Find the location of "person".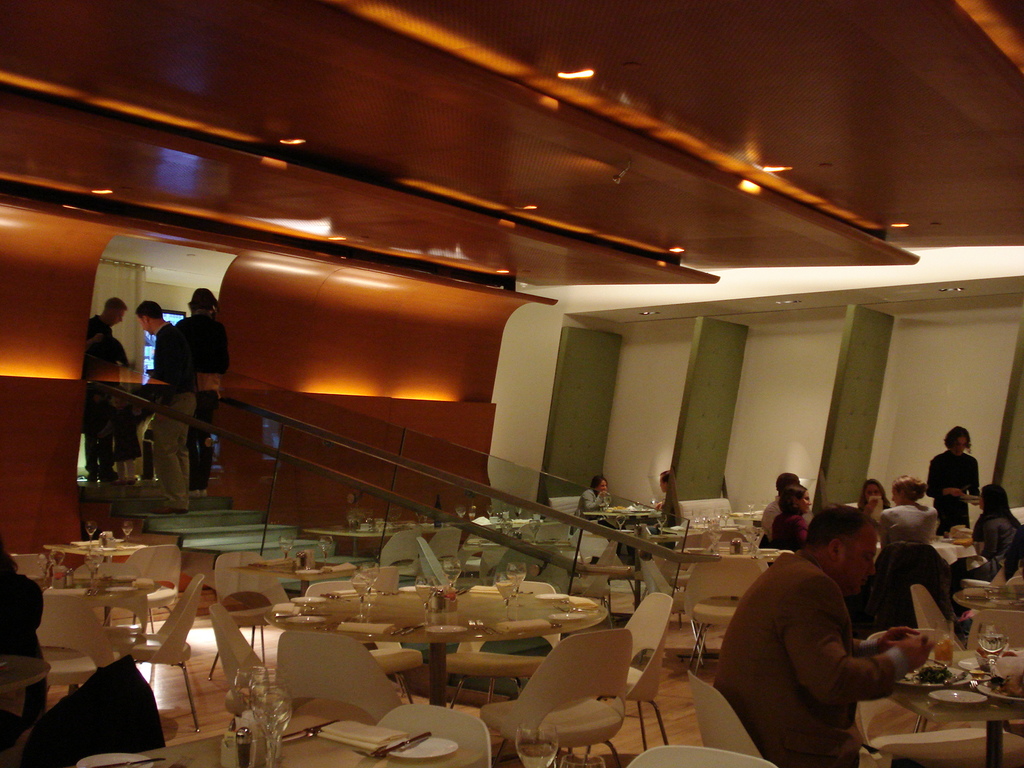
Location: Rect(700, 502, 927, 765).
